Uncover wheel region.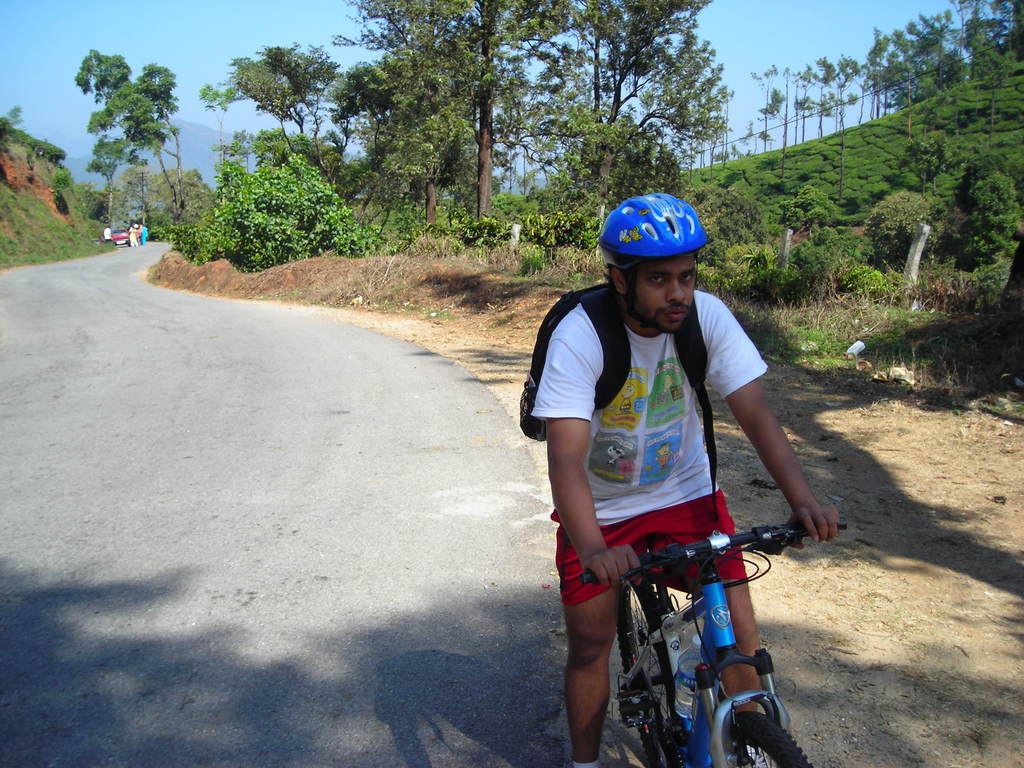
Uncovered: {"left": 725, "top": 714, "right": 821, "bottom": 767}.
